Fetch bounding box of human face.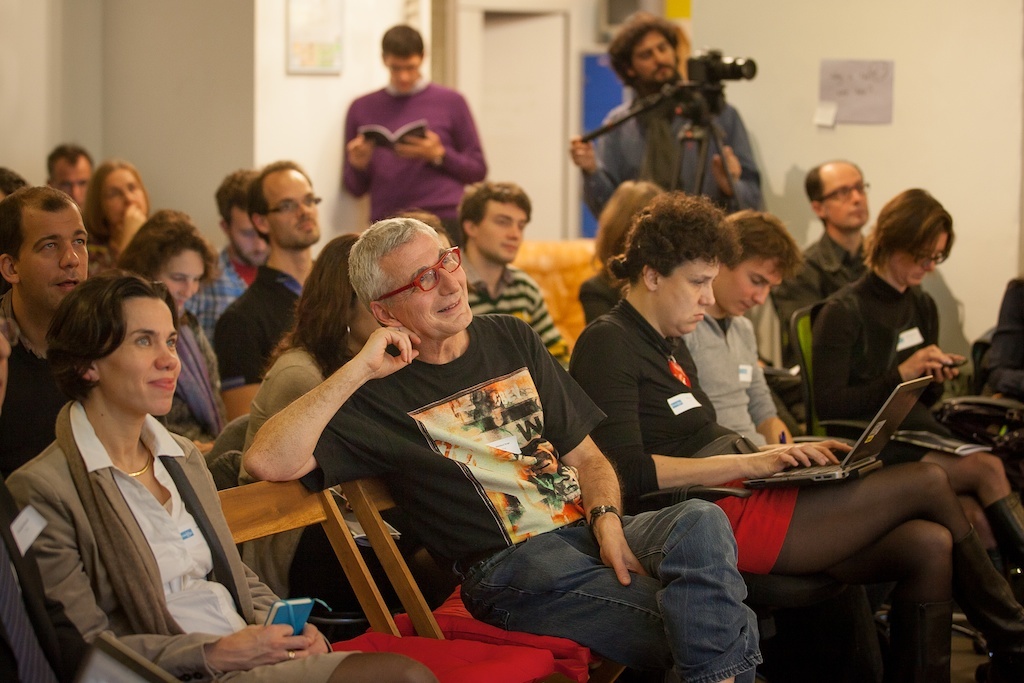
Bbox: bbox=(823, 167, 868, 231).
